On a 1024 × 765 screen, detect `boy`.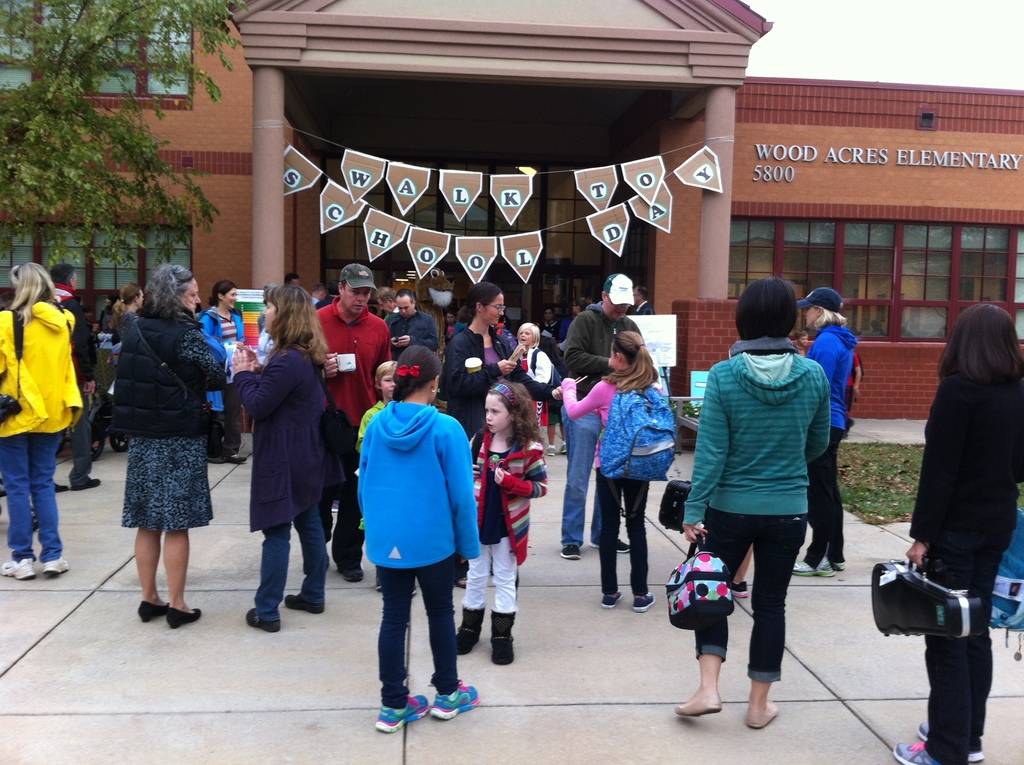
x1=348 y1=360 x2=419 y2=595.
